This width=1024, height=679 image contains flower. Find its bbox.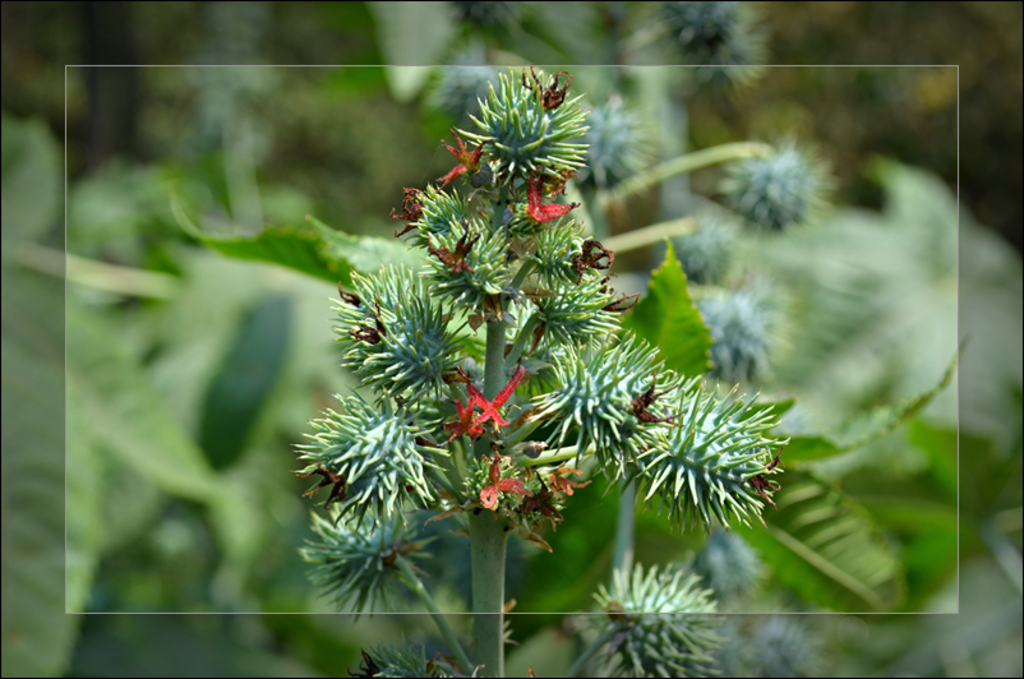
[left=389, top=188, right=433, bottom=240].
